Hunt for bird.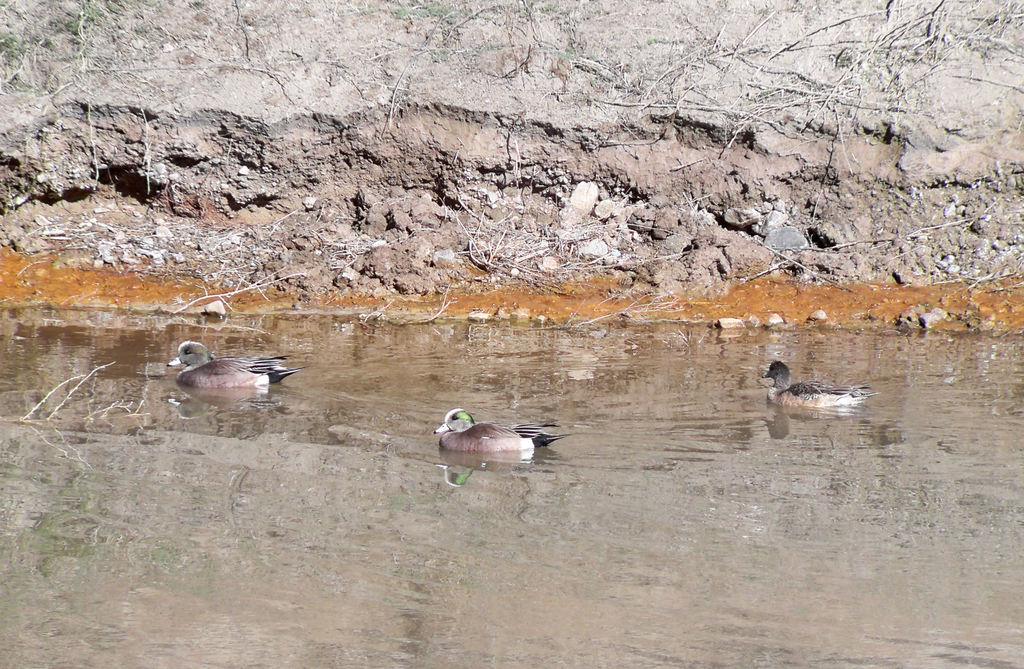
Hunted down at pyautogui.locateOnScreen(168, 340, 308, 391).
